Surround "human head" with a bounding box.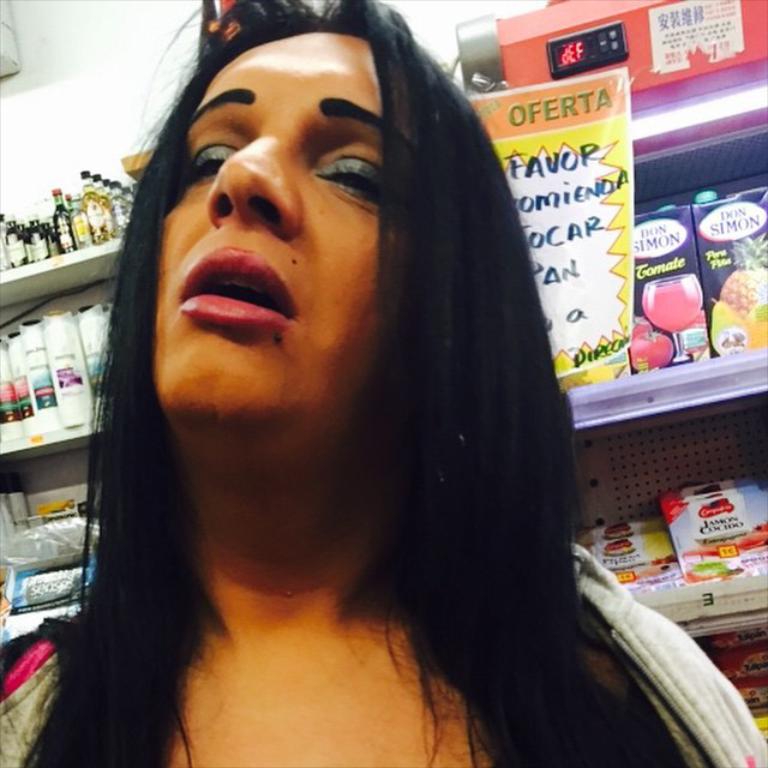
x1=138, y1=18, x2=416, y2=346.
